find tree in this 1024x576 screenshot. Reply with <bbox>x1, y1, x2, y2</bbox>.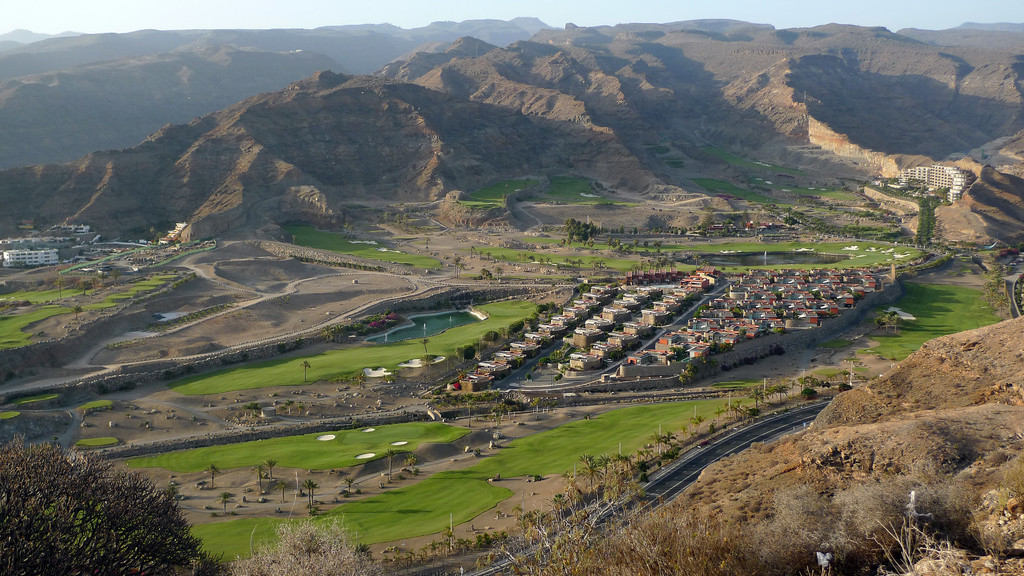
<bbox>405, 453, 420, 473</bbox>.
